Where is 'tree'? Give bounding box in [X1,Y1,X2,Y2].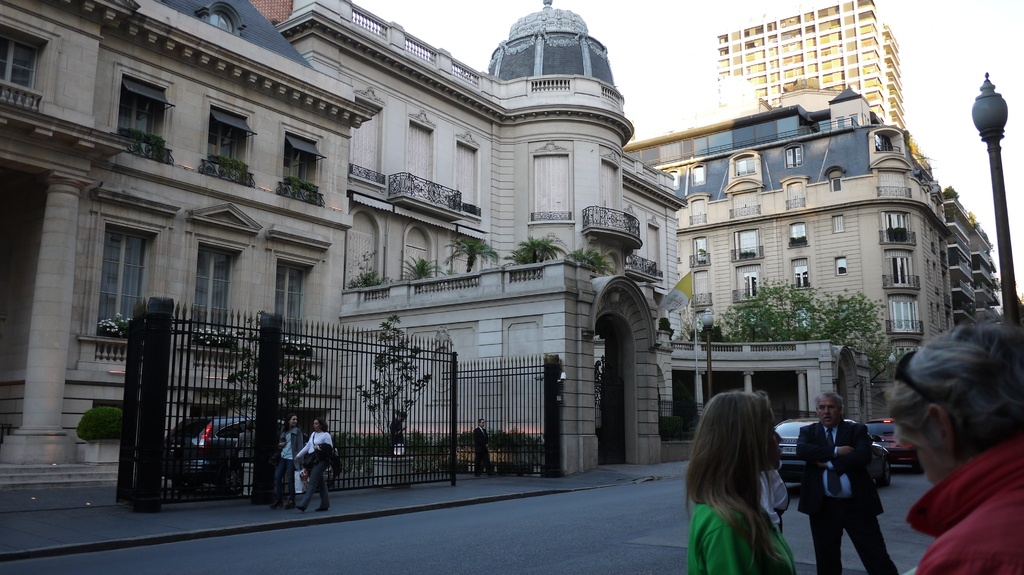
[357,313,435,455].
